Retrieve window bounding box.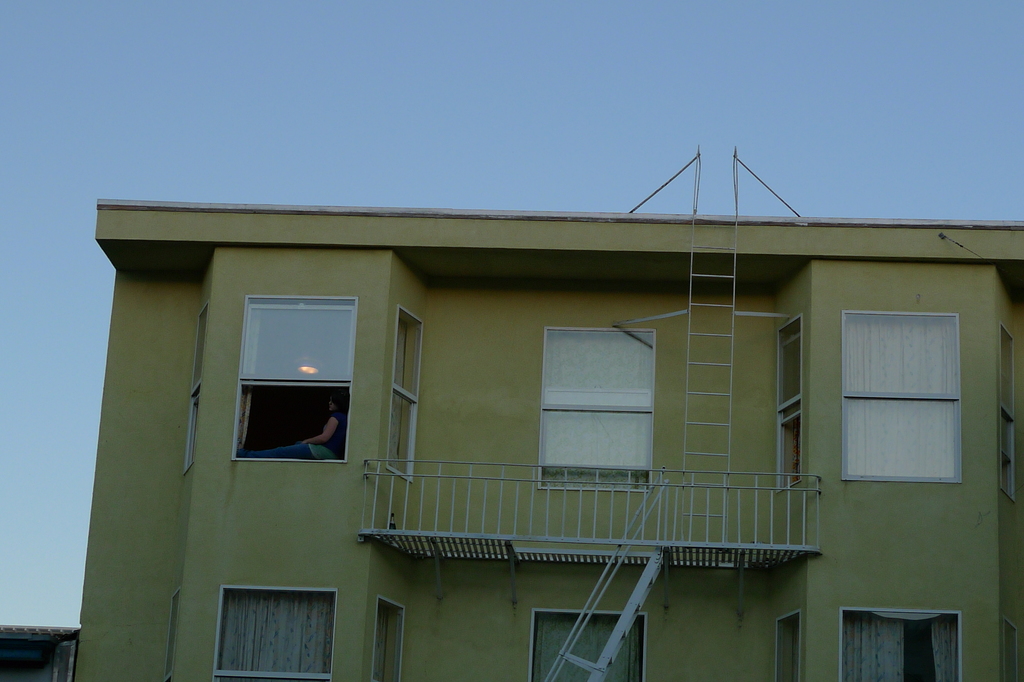
Bounding box: <bbox>210, 587, 345, 681</bbox>.
